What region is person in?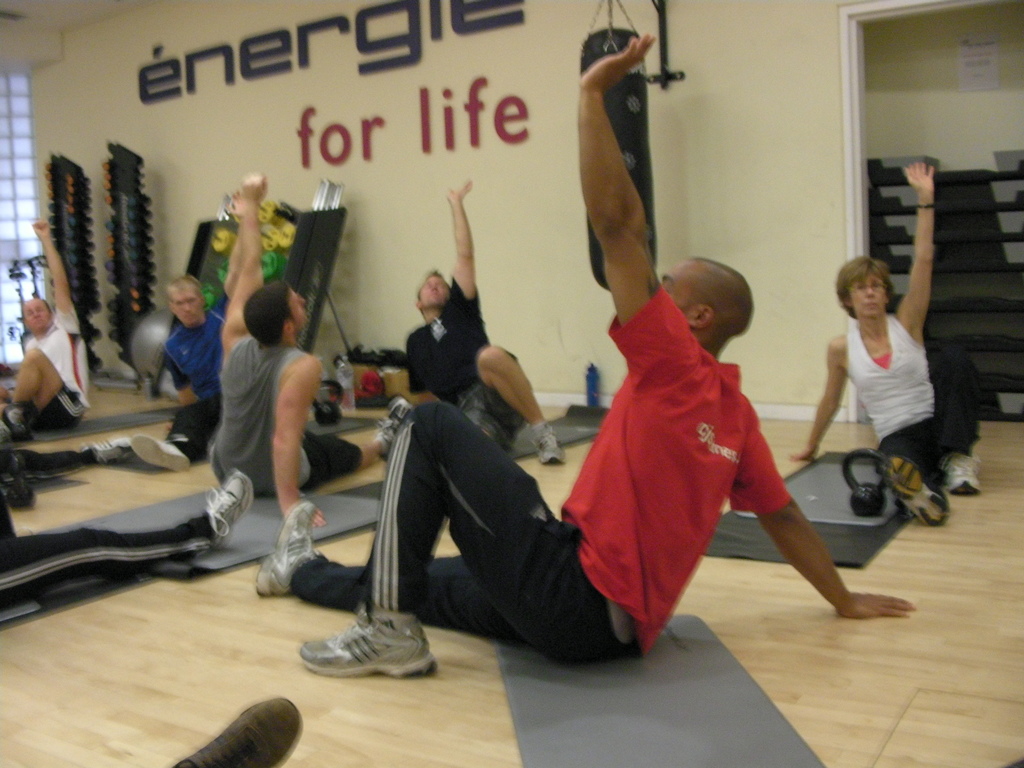
(x1=0, y1=220, x2=91, y2=433).
